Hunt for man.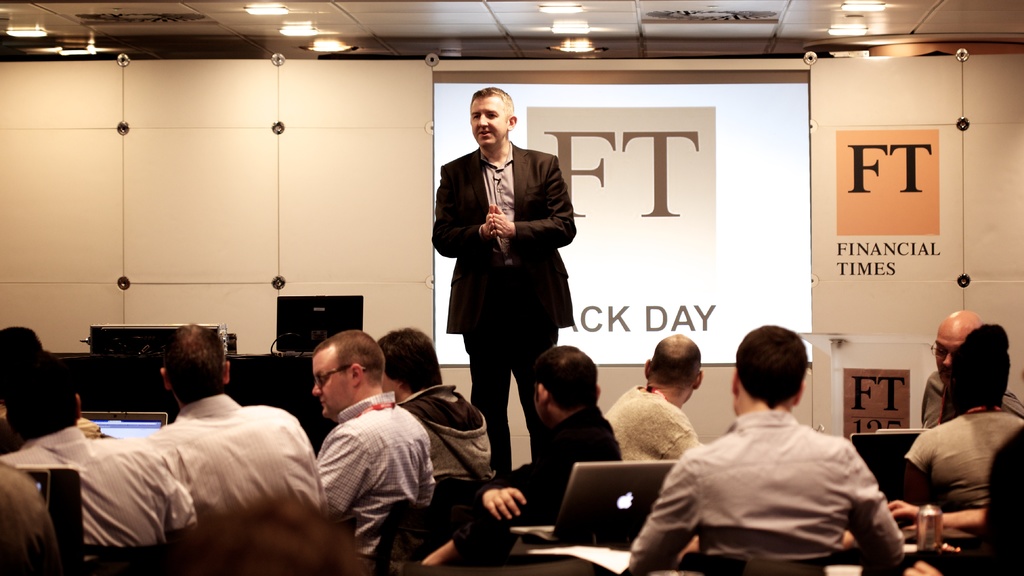
Hunted down at detection(629, 321, 910, 574).
